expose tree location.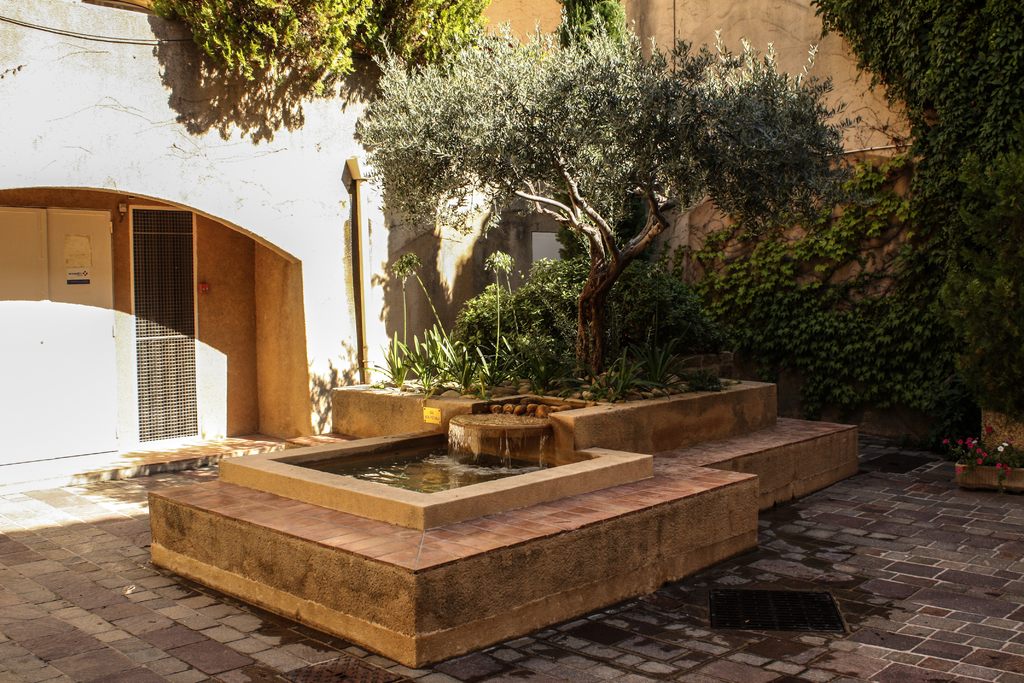
Exposed at Rect(364, 5, 835, 375).
